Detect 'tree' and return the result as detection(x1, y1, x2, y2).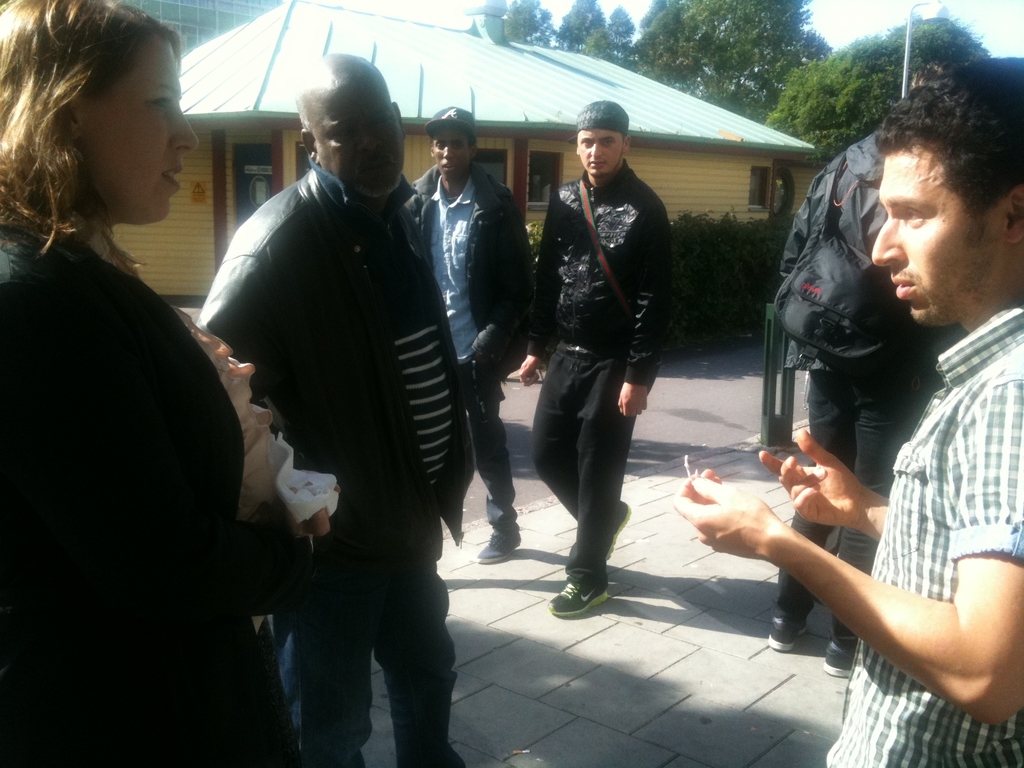
detection(585, 23, 625, 65).
